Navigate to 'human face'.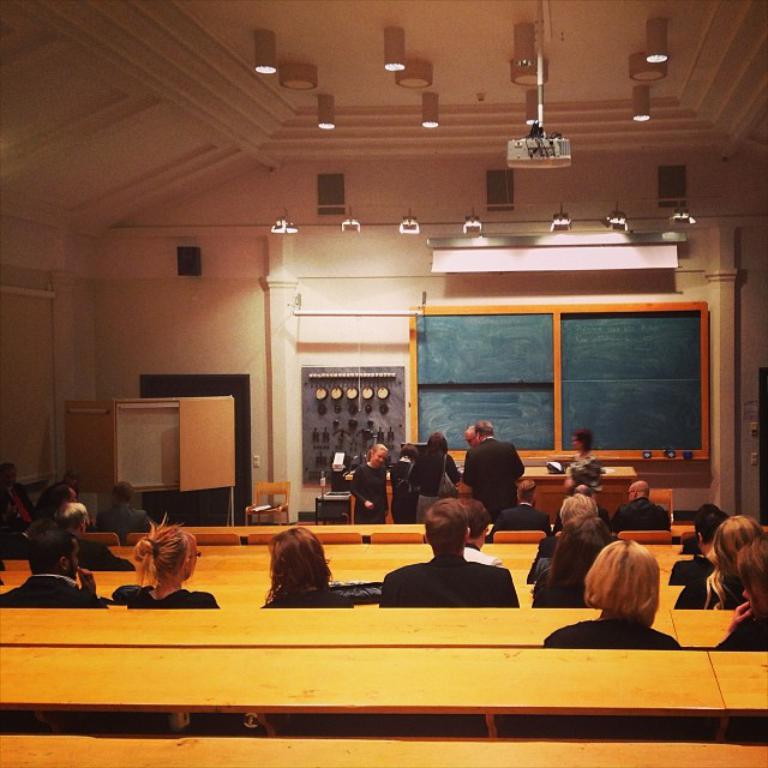
Navigation target: [372,446,388,468].
